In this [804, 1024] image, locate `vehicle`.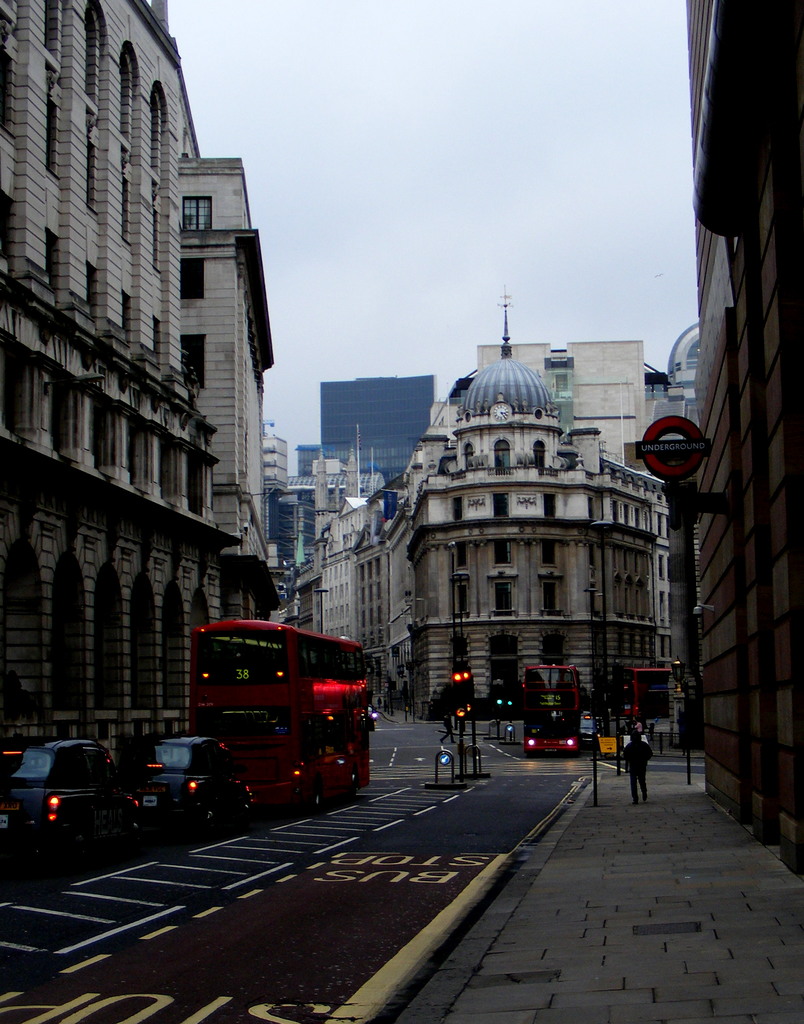
Bounding box: select_region(190, 614, 371, 812).
